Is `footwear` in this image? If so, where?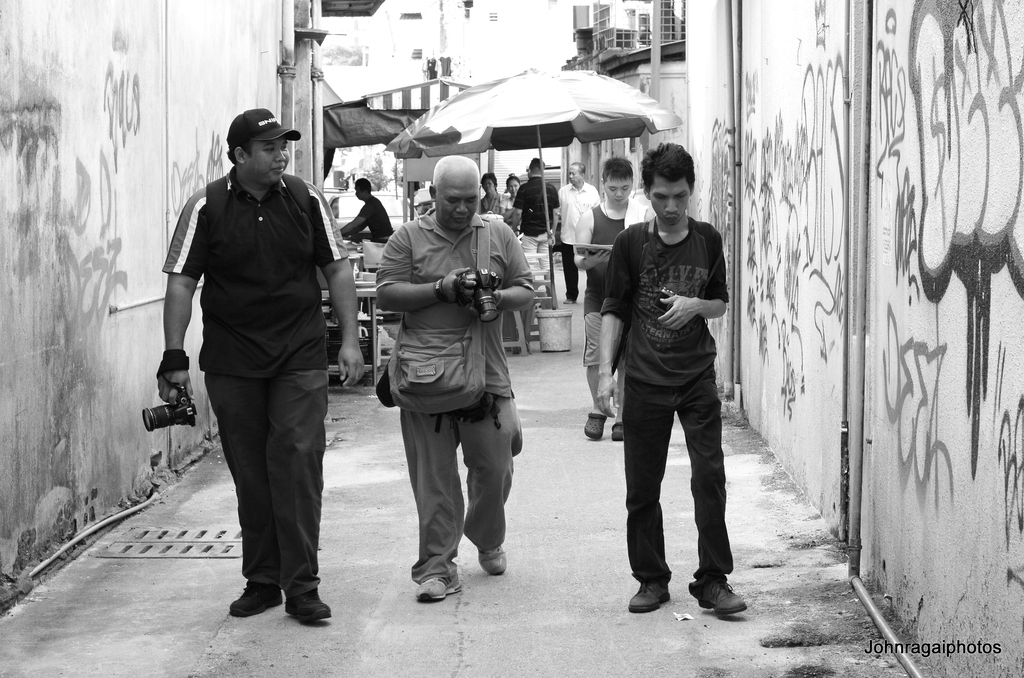
Yes, at bbox=(626, 578, 669, 611).
